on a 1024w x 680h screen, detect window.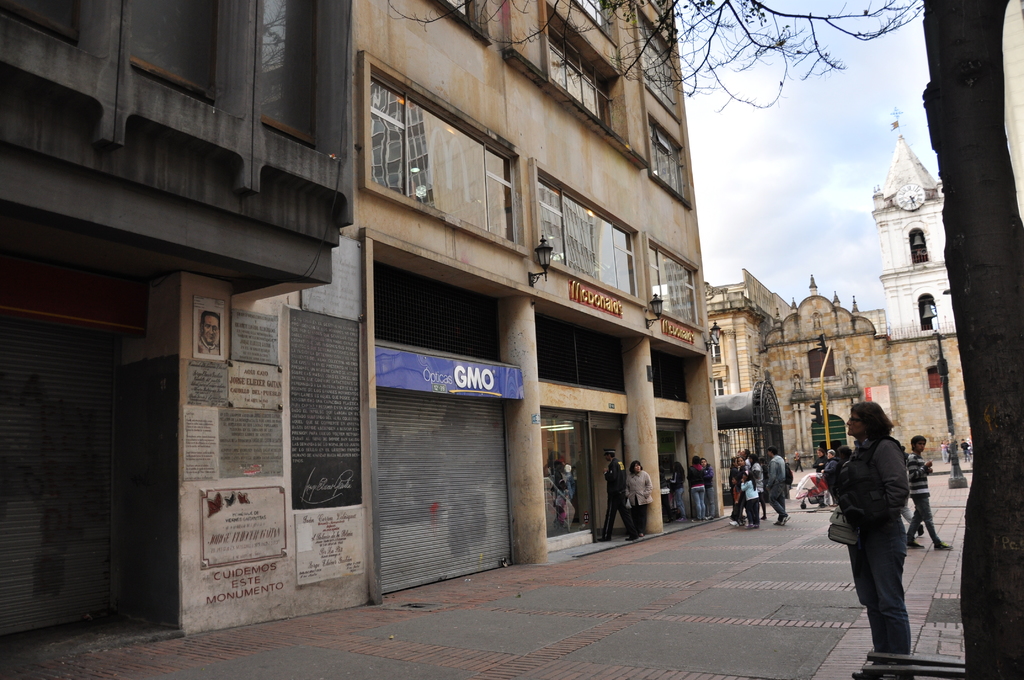
box(3, 0, 81, 50).
